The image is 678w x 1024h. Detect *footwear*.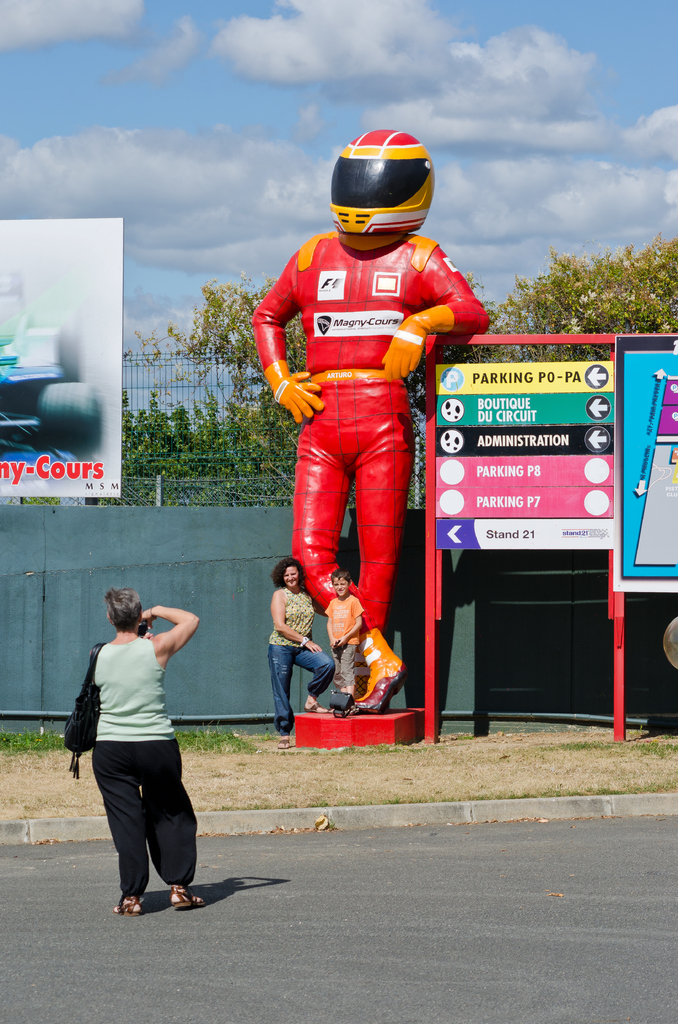
Detection: region(112, 888, 144, 913).
